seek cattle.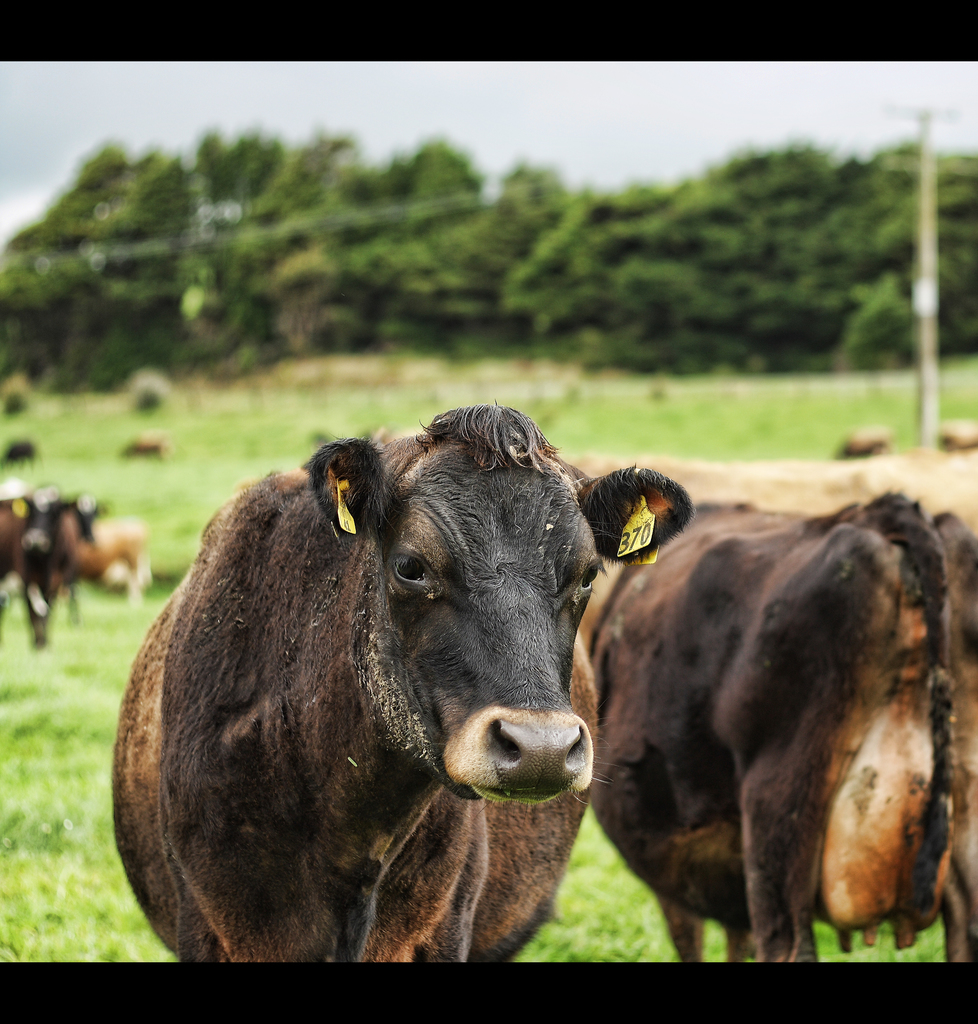
BBox(581, 490, 977, 963).
